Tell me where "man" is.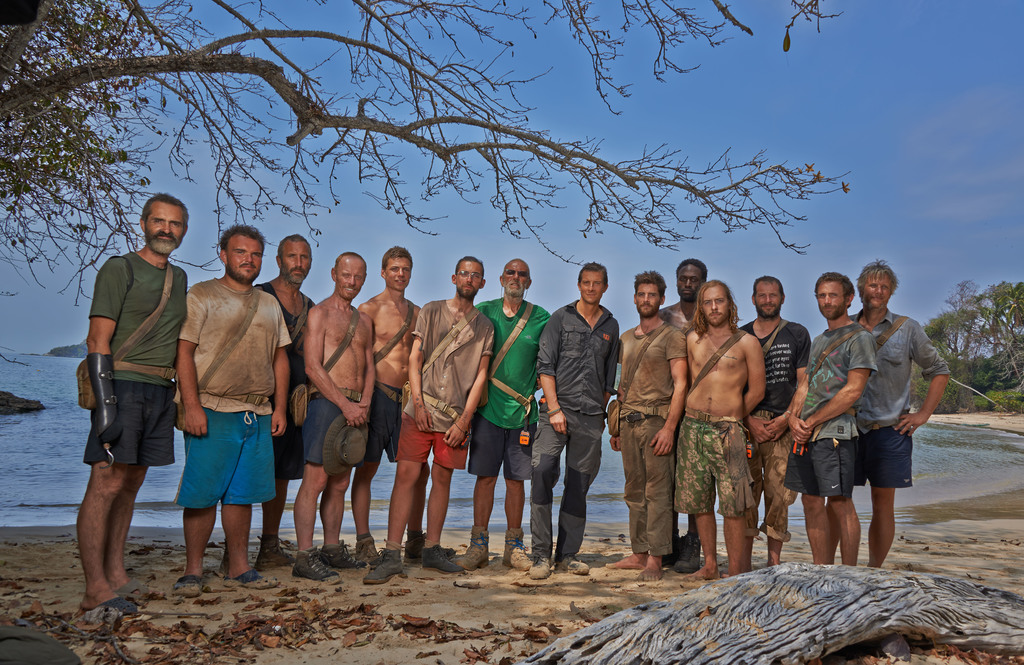
"man" is at pyautogui.locateOnScreen(288, 252, 374, 584).
